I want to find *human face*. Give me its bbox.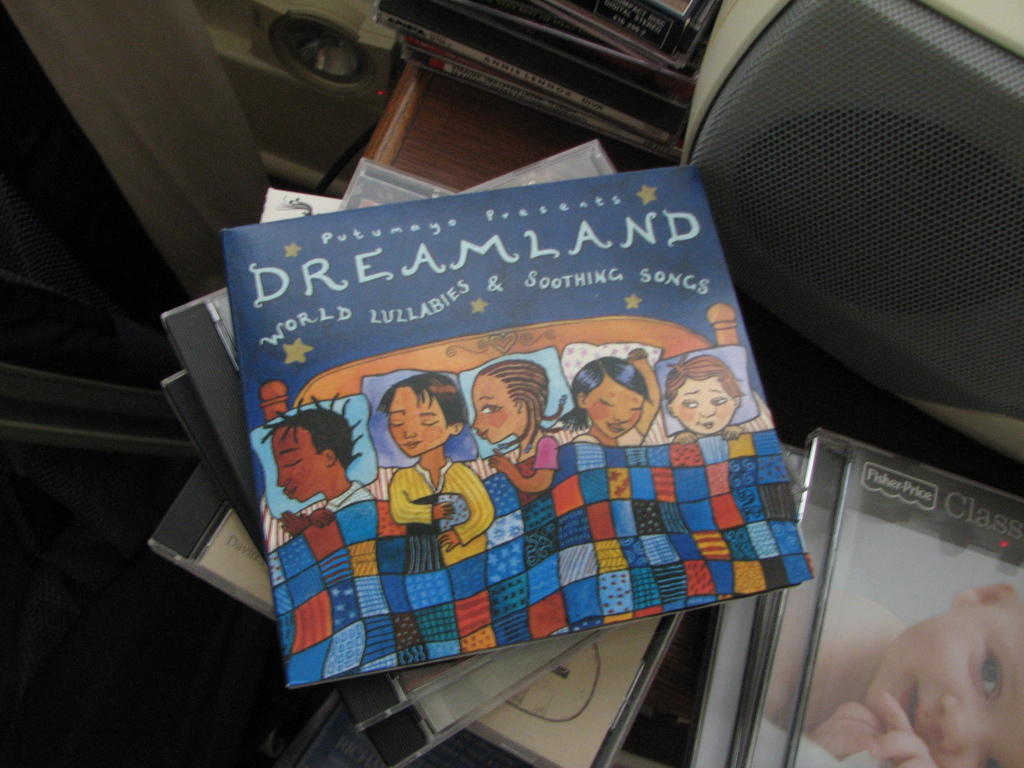
<box>470,376,514,442</box>.
